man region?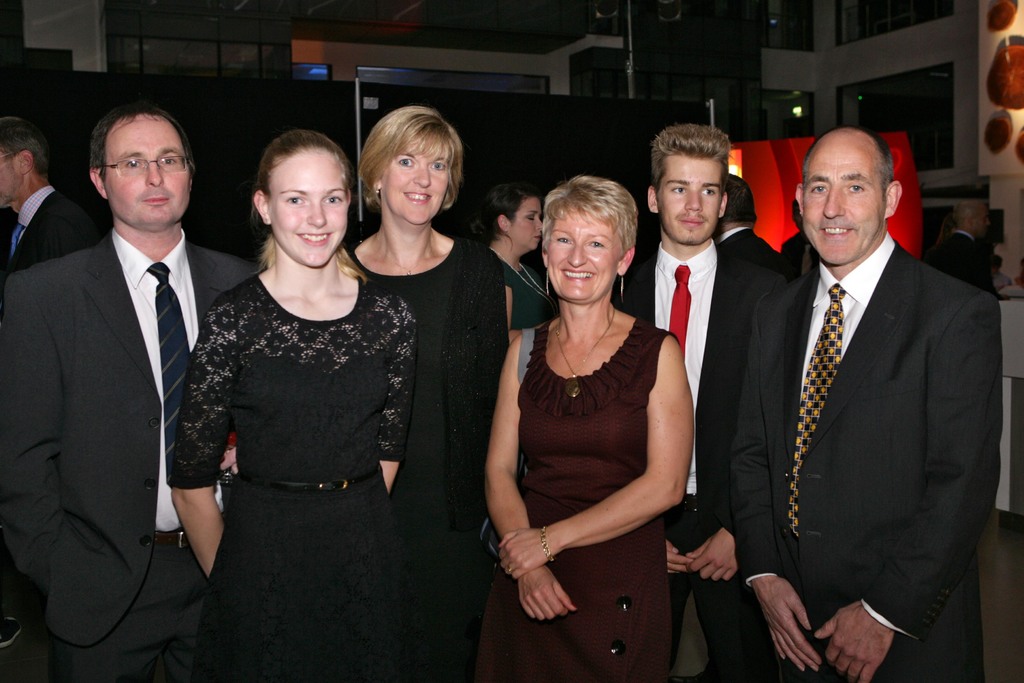
box(721, 126, 998, 682)
